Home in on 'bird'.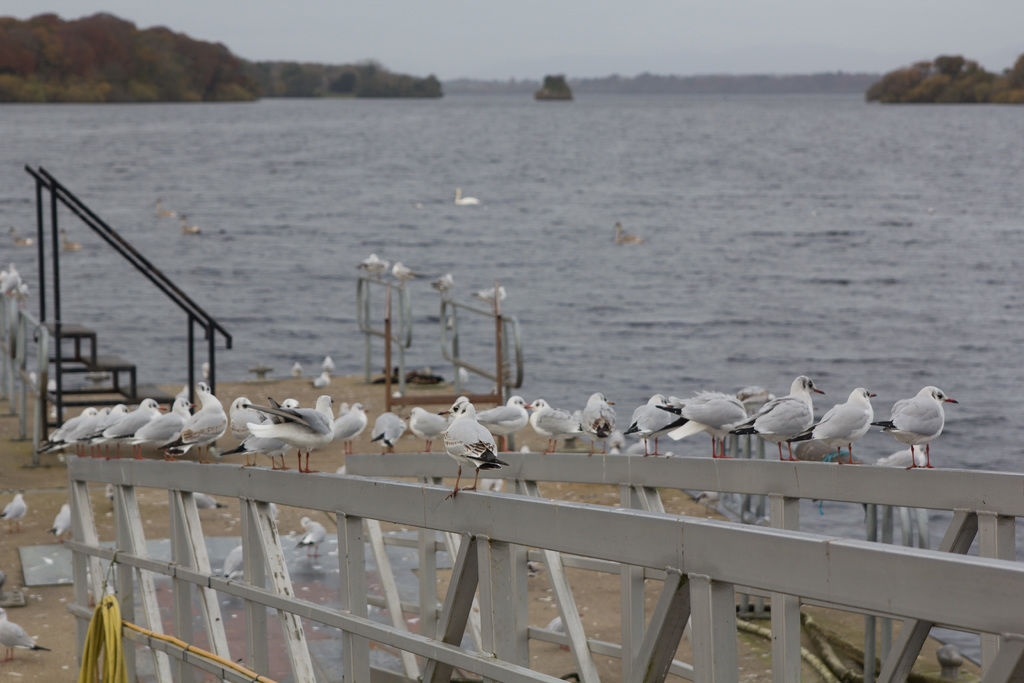
Homed in at x1=368, y1=406, x2=412, y2=457.
